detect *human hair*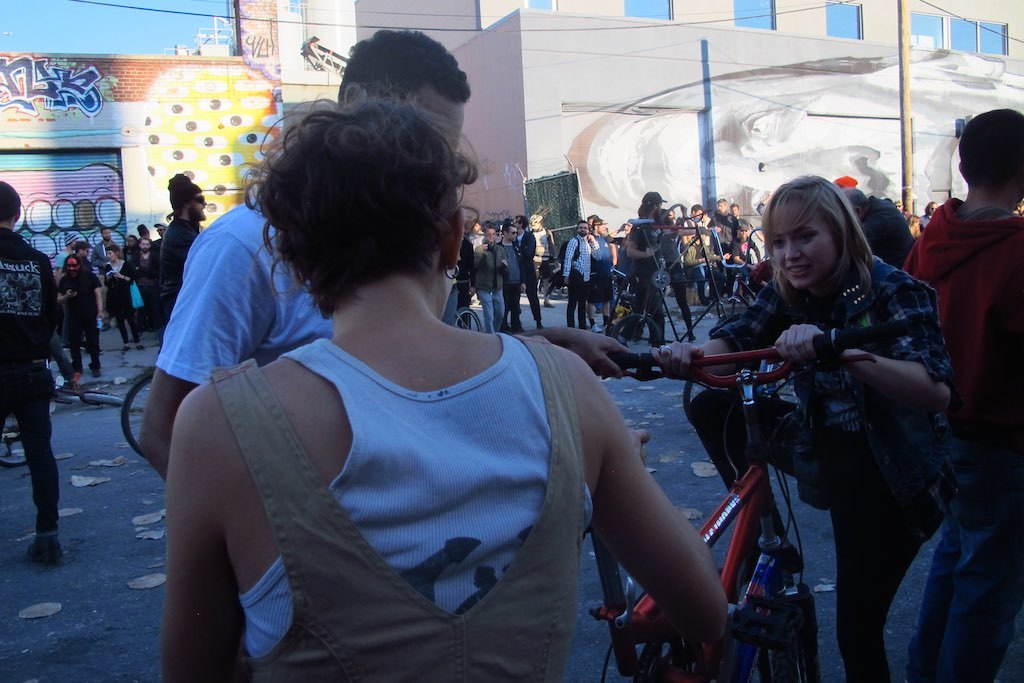
763:175:876:302
